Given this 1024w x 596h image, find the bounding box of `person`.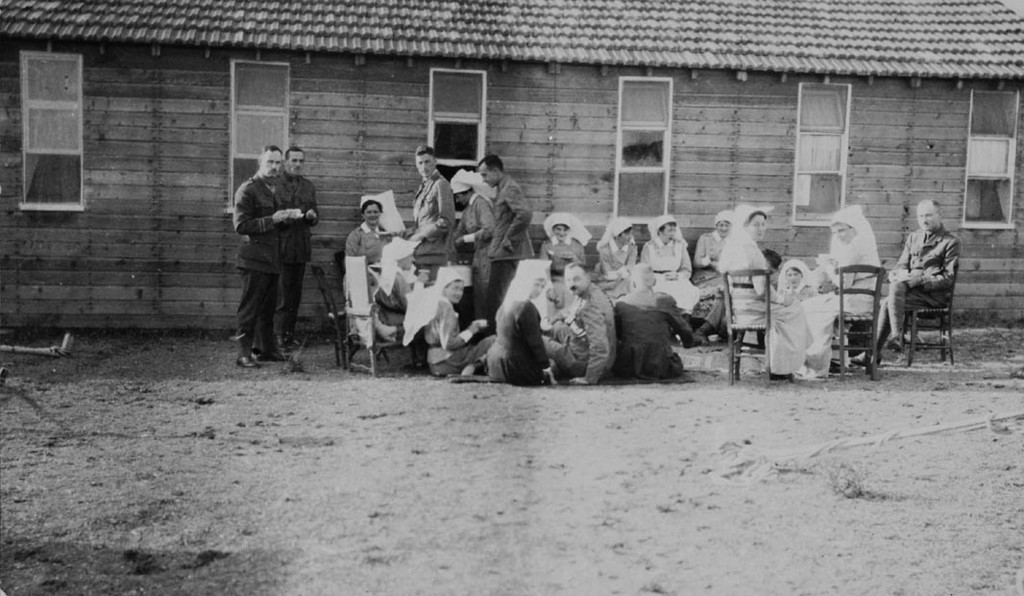
[x1=721, y1=215, x2=830, y2=377].
